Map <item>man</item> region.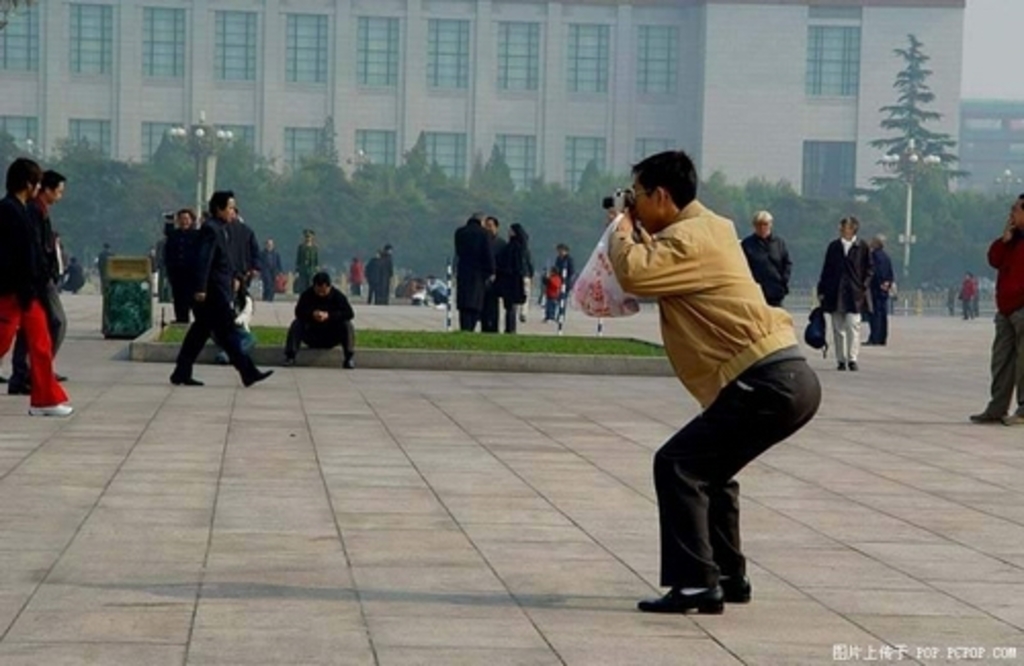
Mapped to 453,213,496,336.
